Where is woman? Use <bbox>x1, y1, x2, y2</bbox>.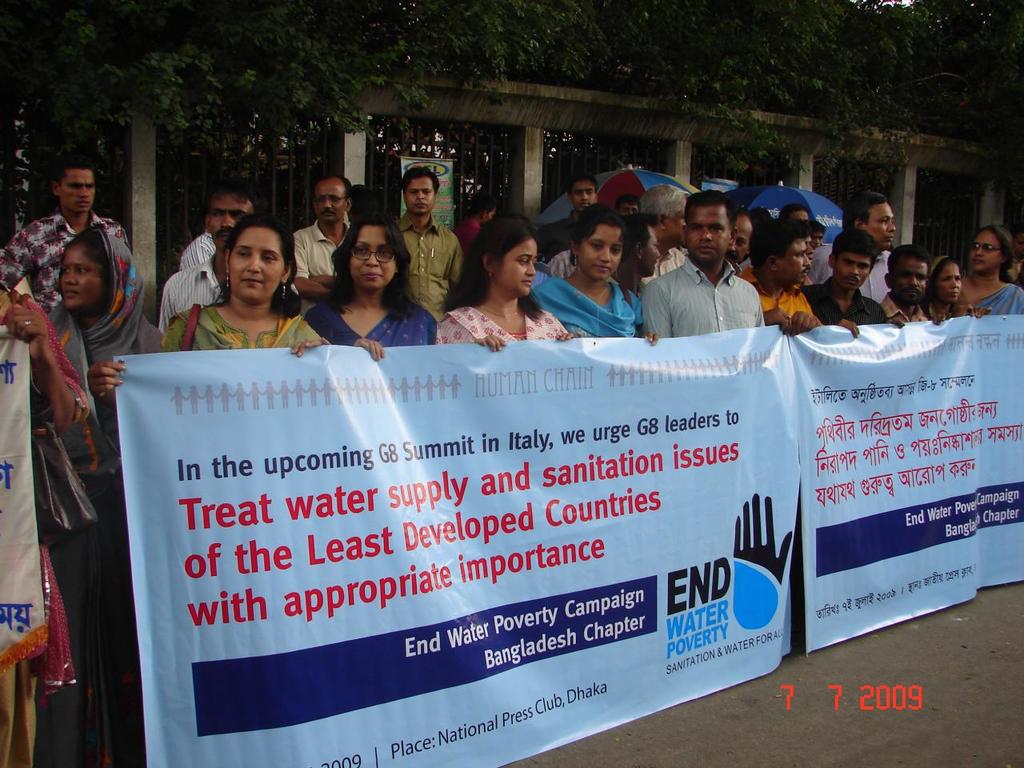
<bbox>444, 206, 567, 350</bbox>.
